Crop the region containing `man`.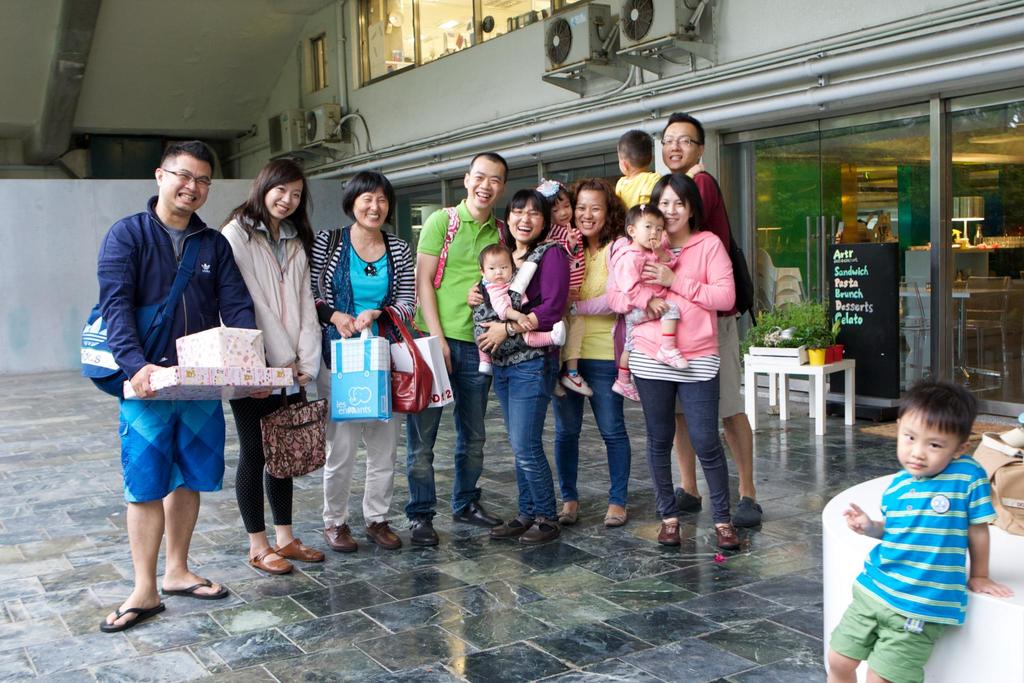
Crop region: (left=656, top=103, right=758, bottom=541).
